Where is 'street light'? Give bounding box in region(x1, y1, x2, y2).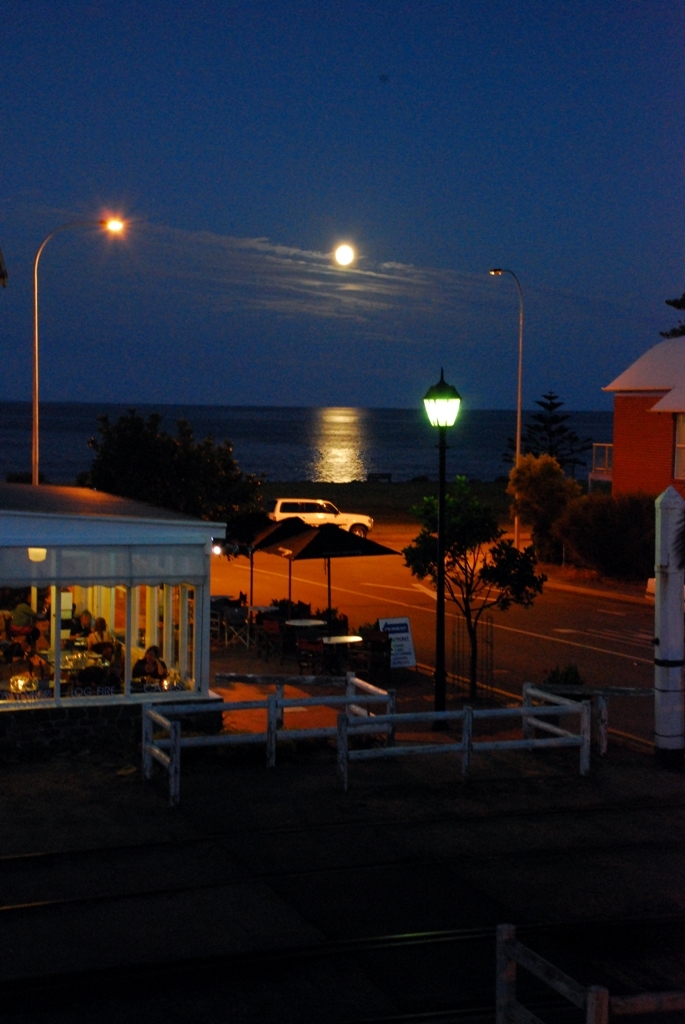
region(26, 215, 129, 495).
